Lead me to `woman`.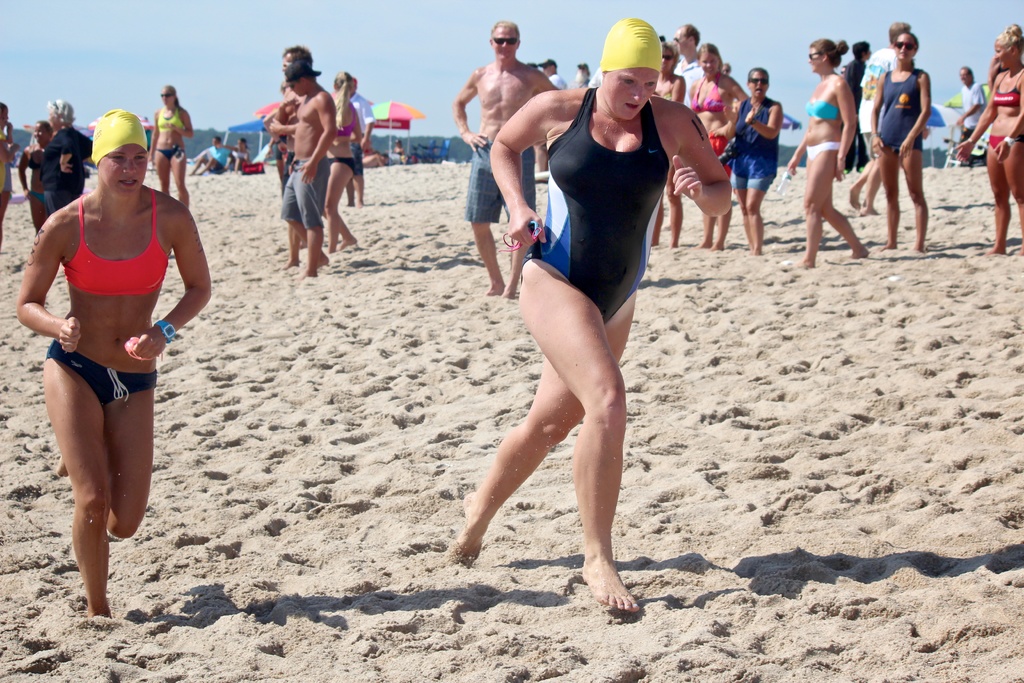
Lead to rect(152, 83, 194, 213).
